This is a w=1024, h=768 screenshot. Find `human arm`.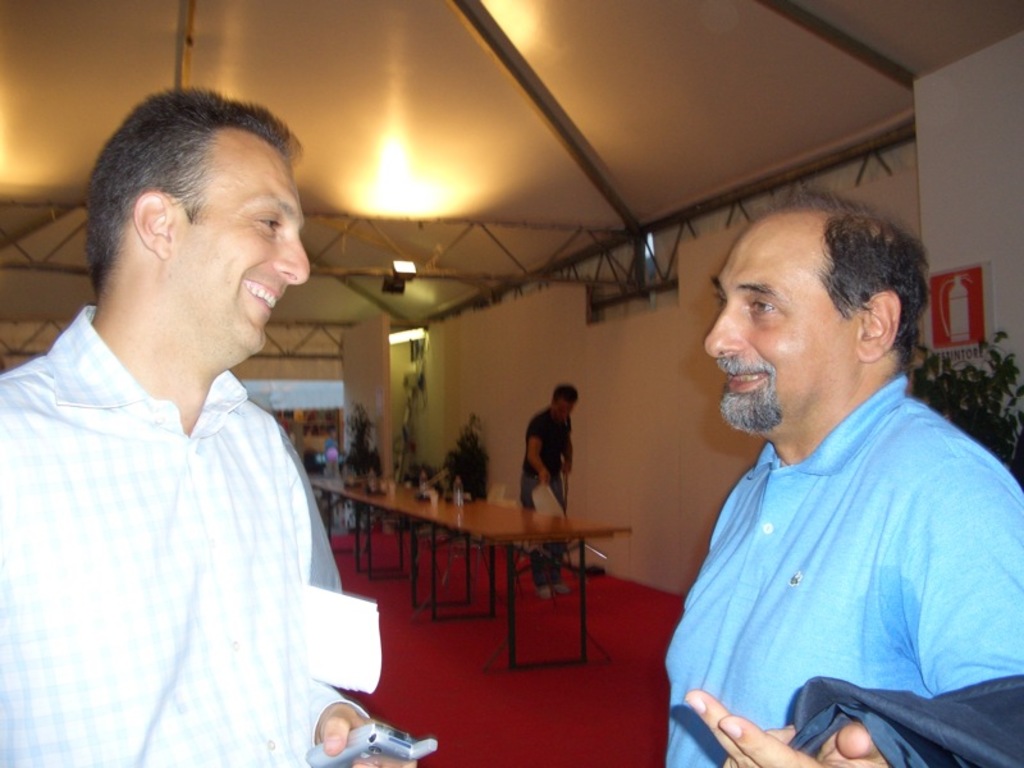
Bounding box: <box>291,536,416,767</box>.
